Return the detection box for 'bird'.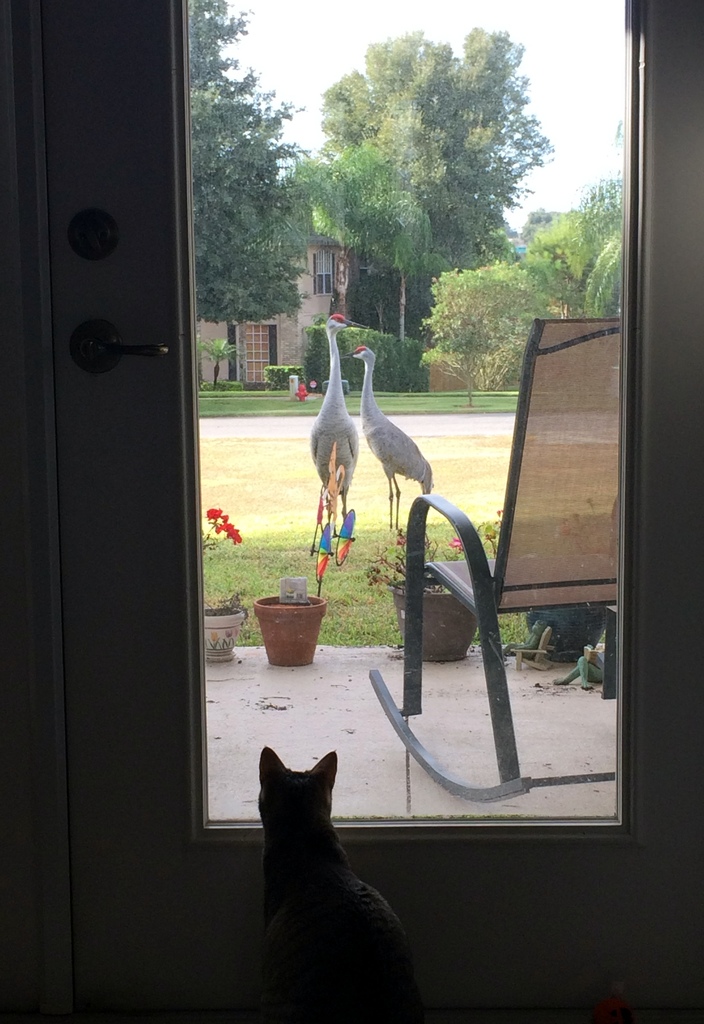
box=[350, 342, 430, 531].
